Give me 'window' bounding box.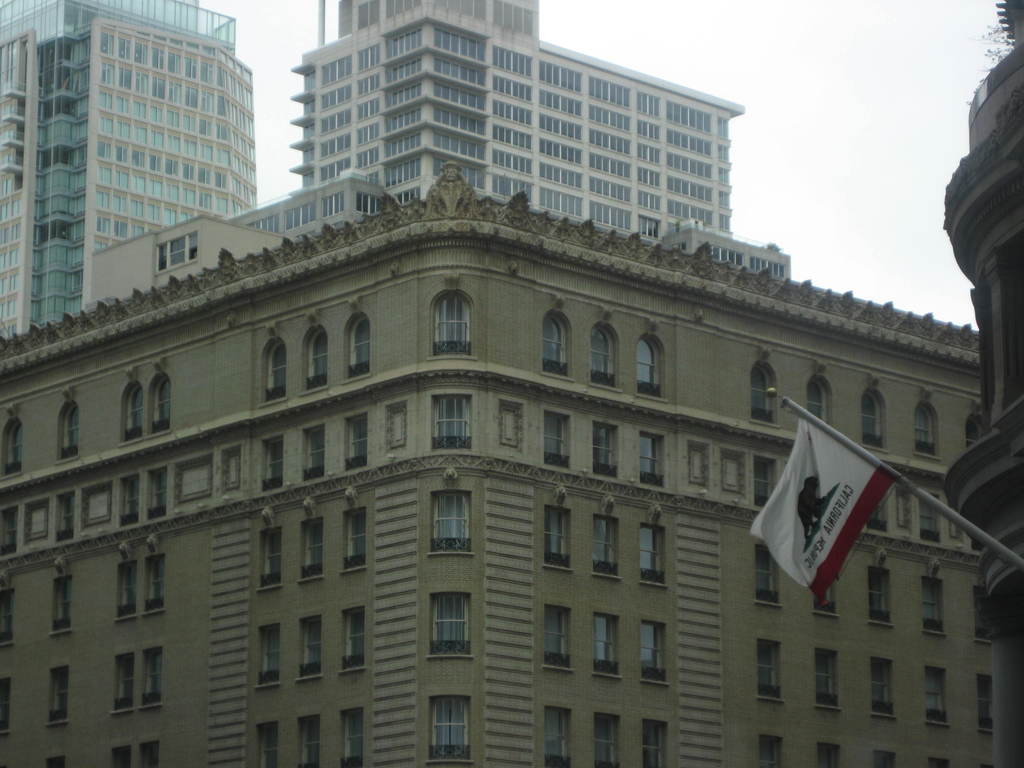
346 412 365 465.
